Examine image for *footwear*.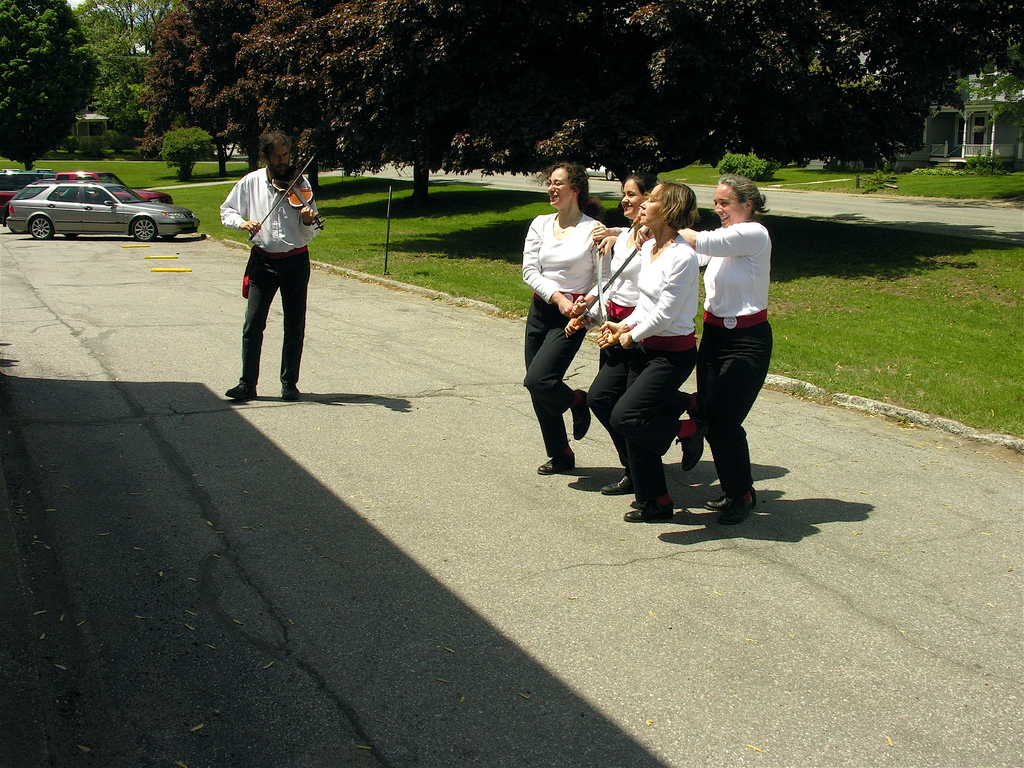
Examination result: detection(538, 447, 578, 471).
